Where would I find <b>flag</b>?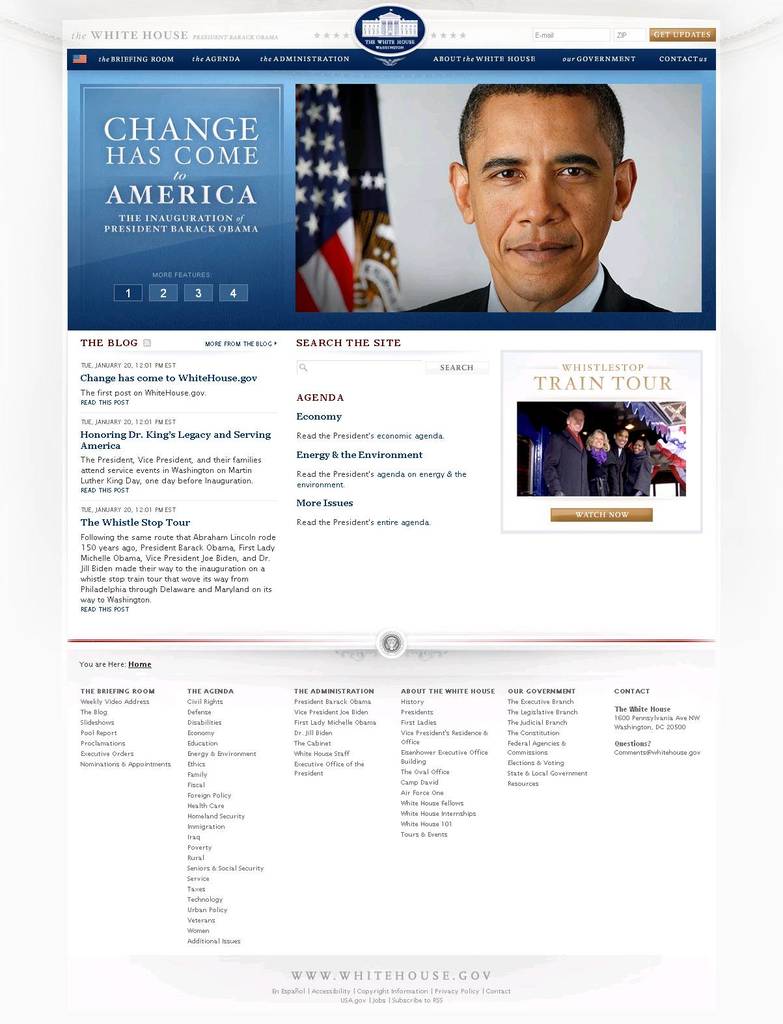
At 294:79:357:317.
